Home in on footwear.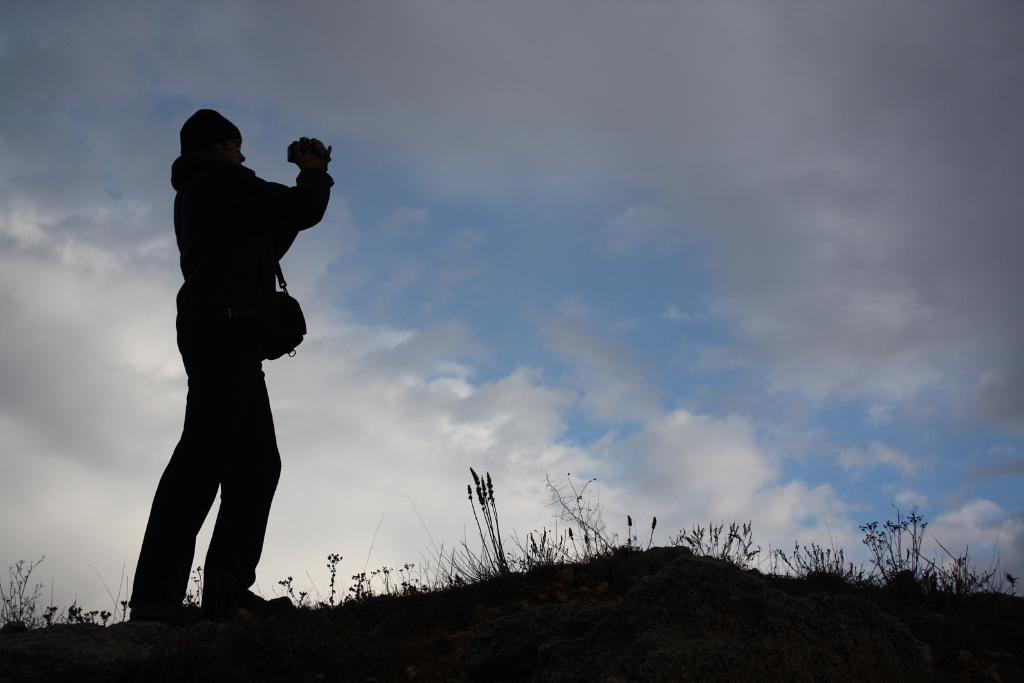
Homed in at <region>212, 595, 296, 616</region>.
